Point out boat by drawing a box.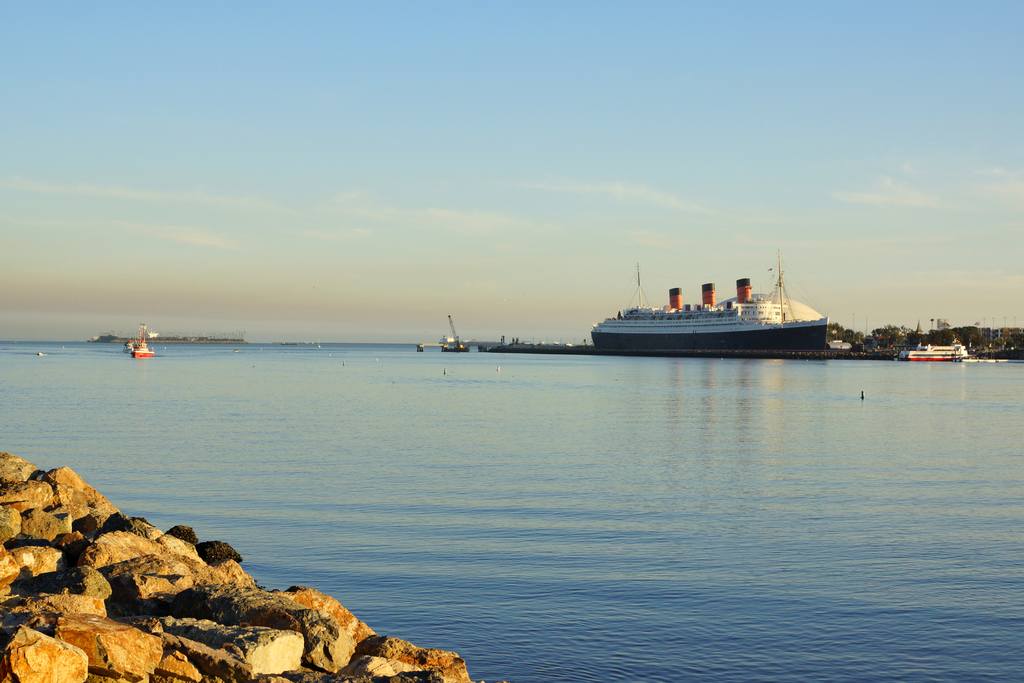
892 342 964 361.
